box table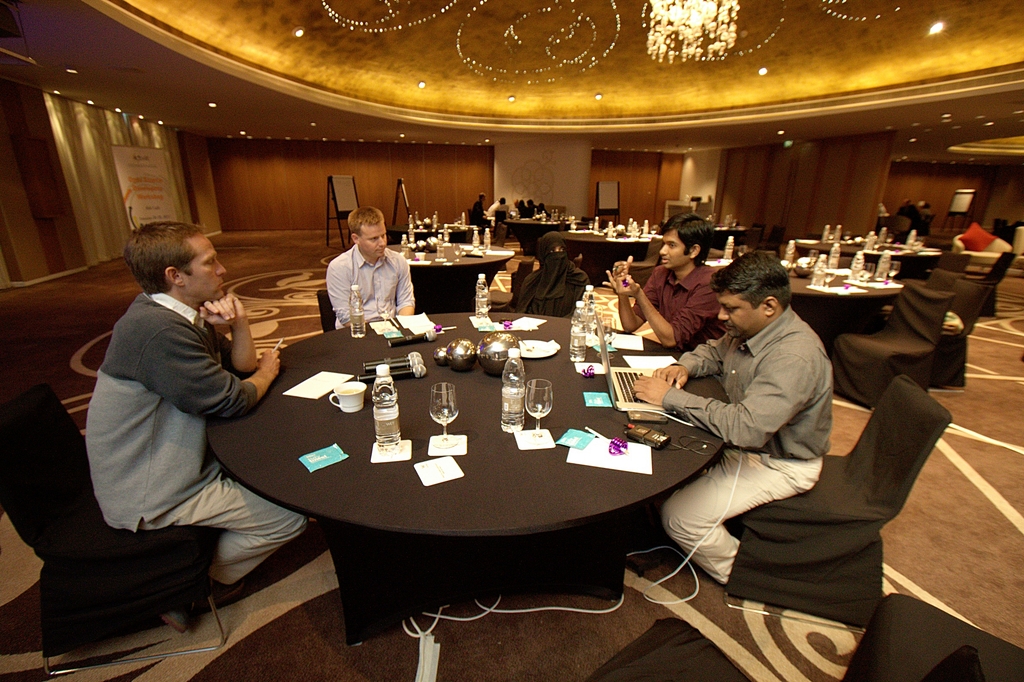
x1=821 y1=236 x2=929 y2=281
